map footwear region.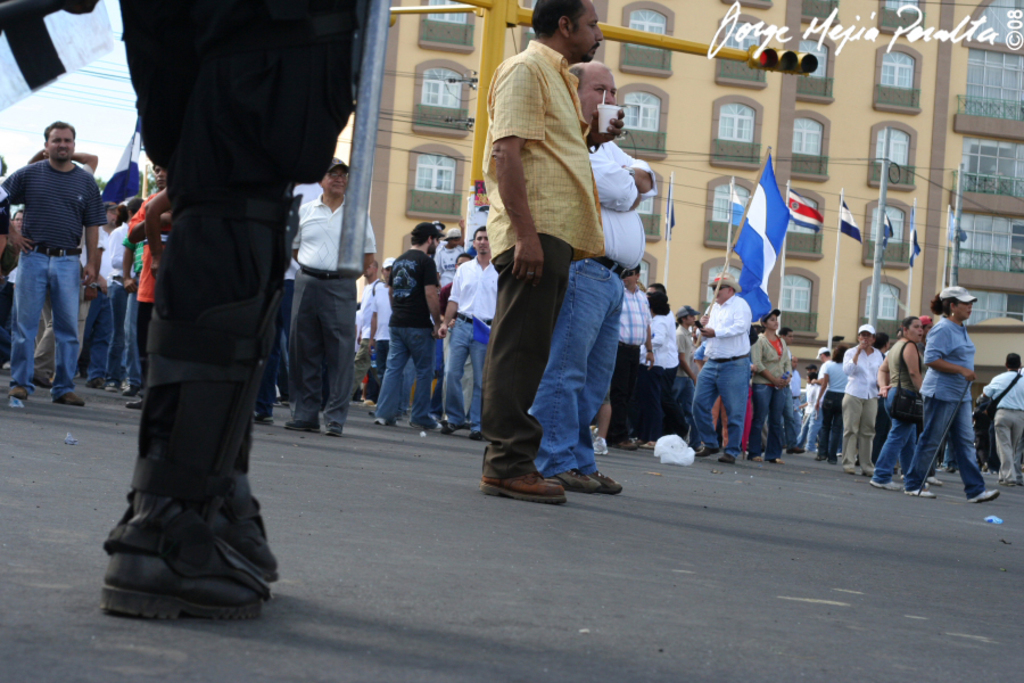
Mapped to l=554, t=468, r=602, b=491.
